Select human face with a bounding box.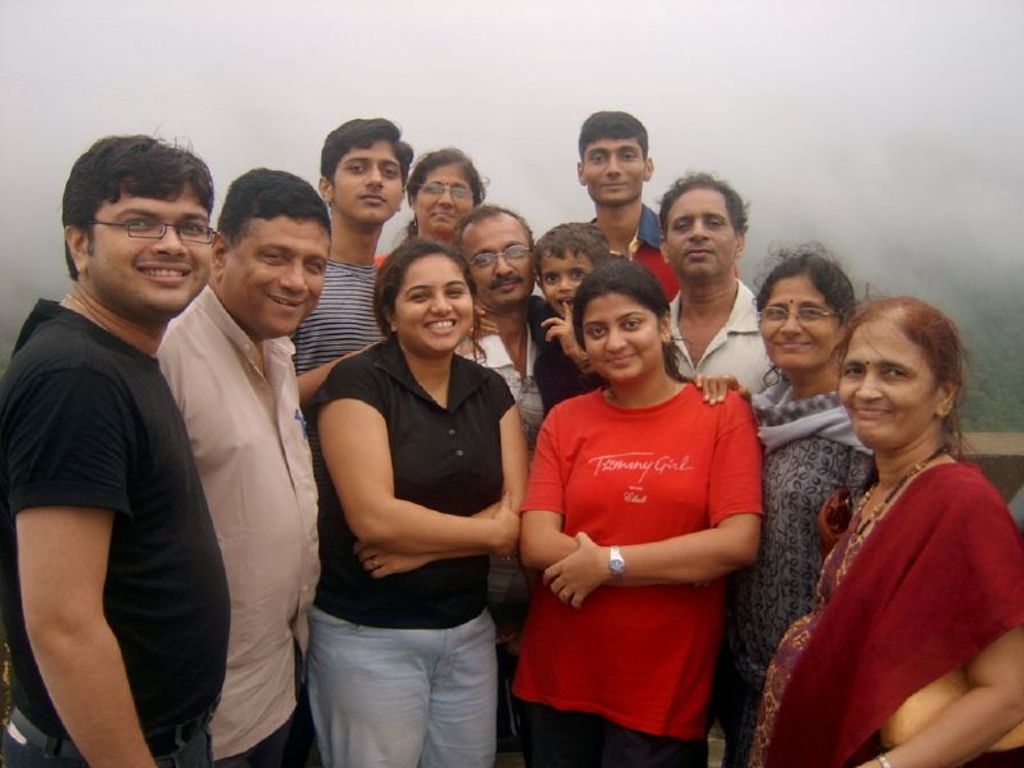
detection(582, 137, 649, 205).
